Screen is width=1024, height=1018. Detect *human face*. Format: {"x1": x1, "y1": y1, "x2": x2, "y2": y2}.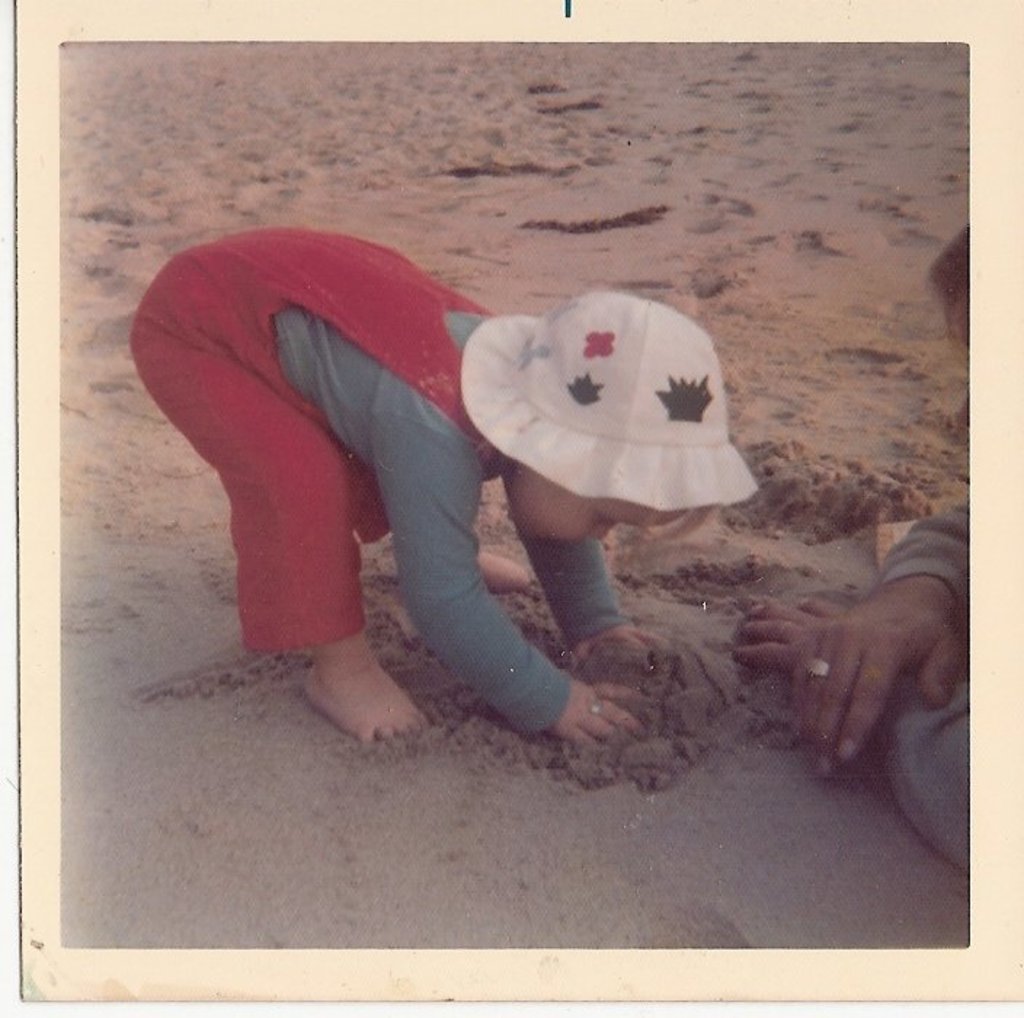
{"x1": 515, "y1": 468, "x2": 692, "y2": 540}.
